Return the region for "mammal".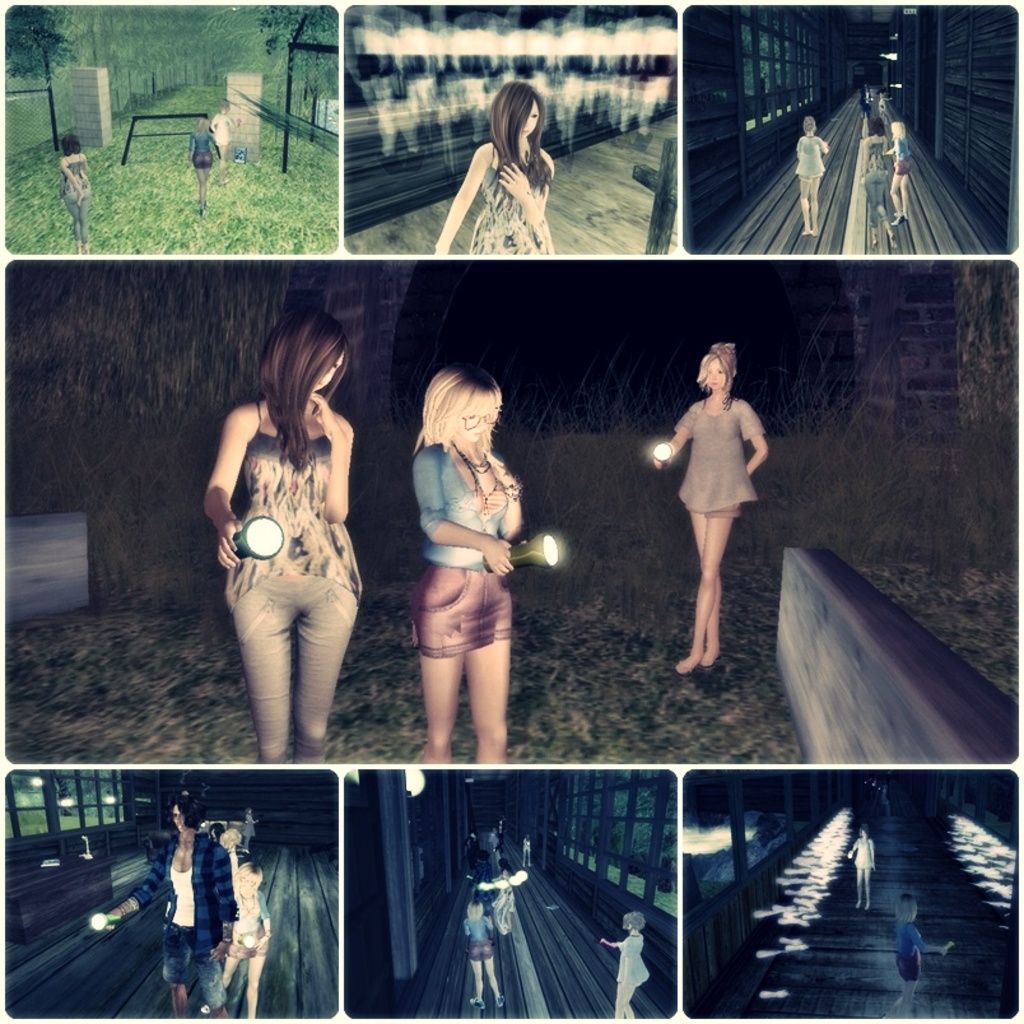
[860, 115, 899, 248].
